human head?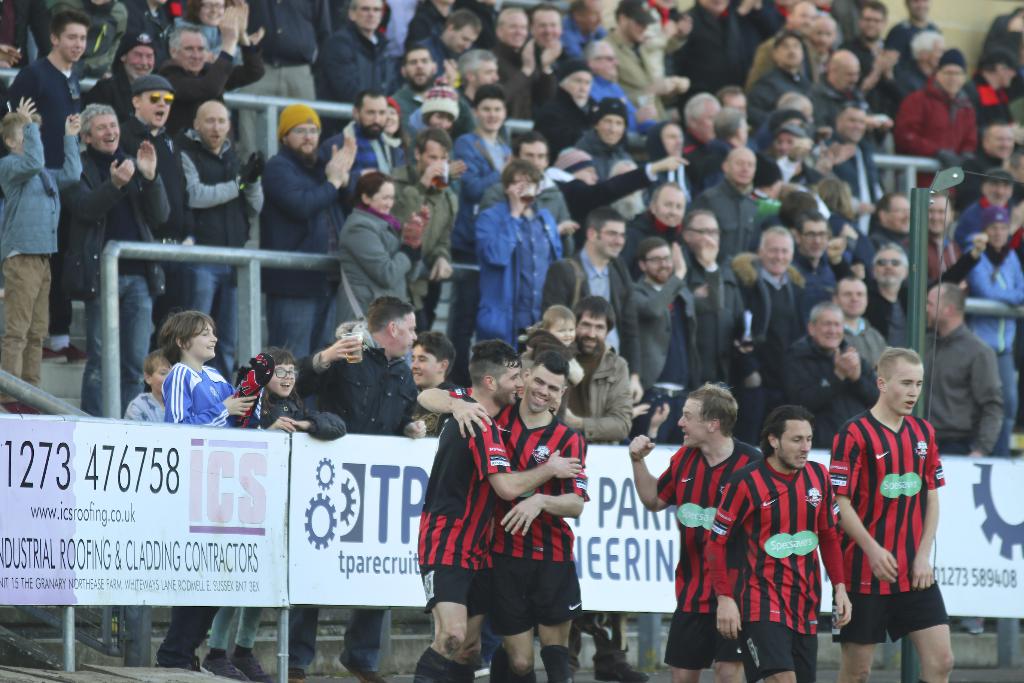
{"x1": 909, "y1": 0, "x2": 932, "y2": 24}
